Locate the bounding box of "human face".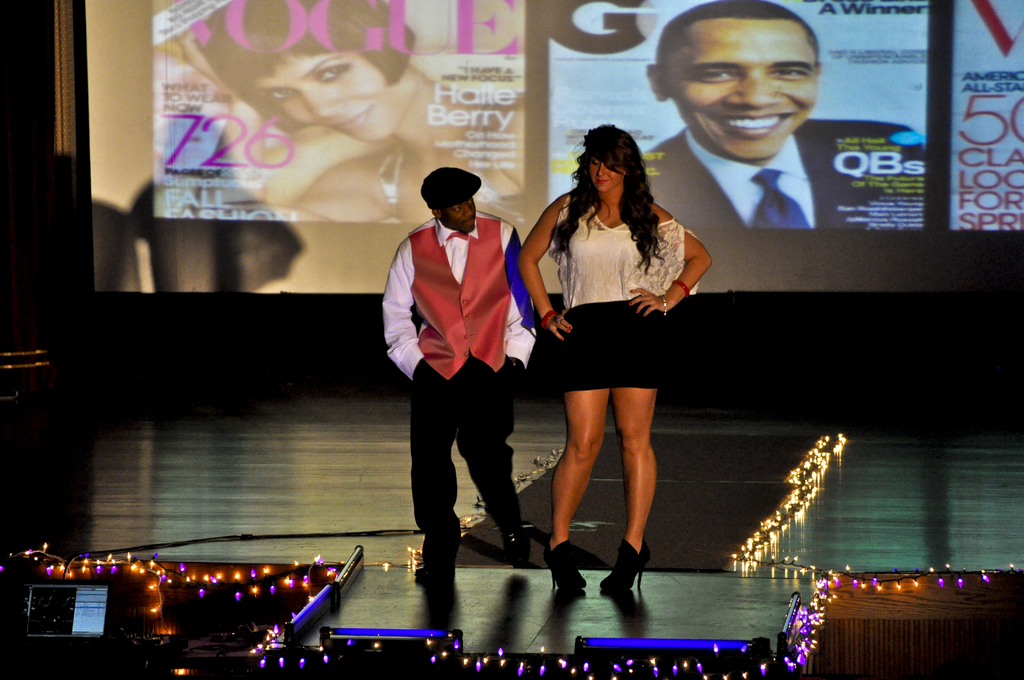
Bounding box: bbox(591, 151, 625, 193).
